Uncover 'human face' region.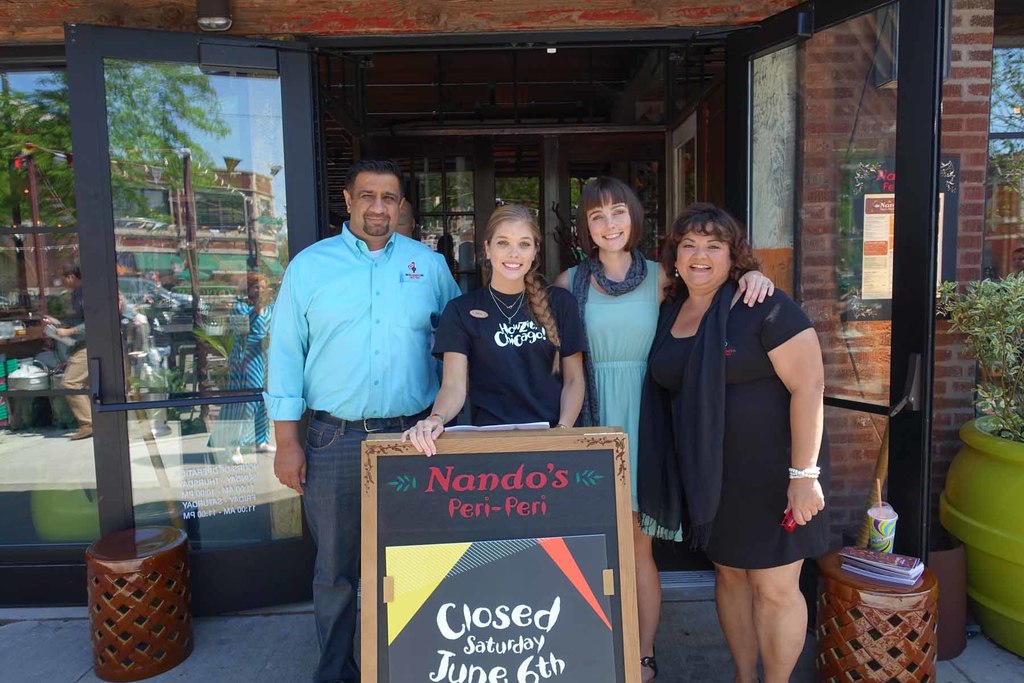
Uncovered: Rect(348, 176, 399, 237).
